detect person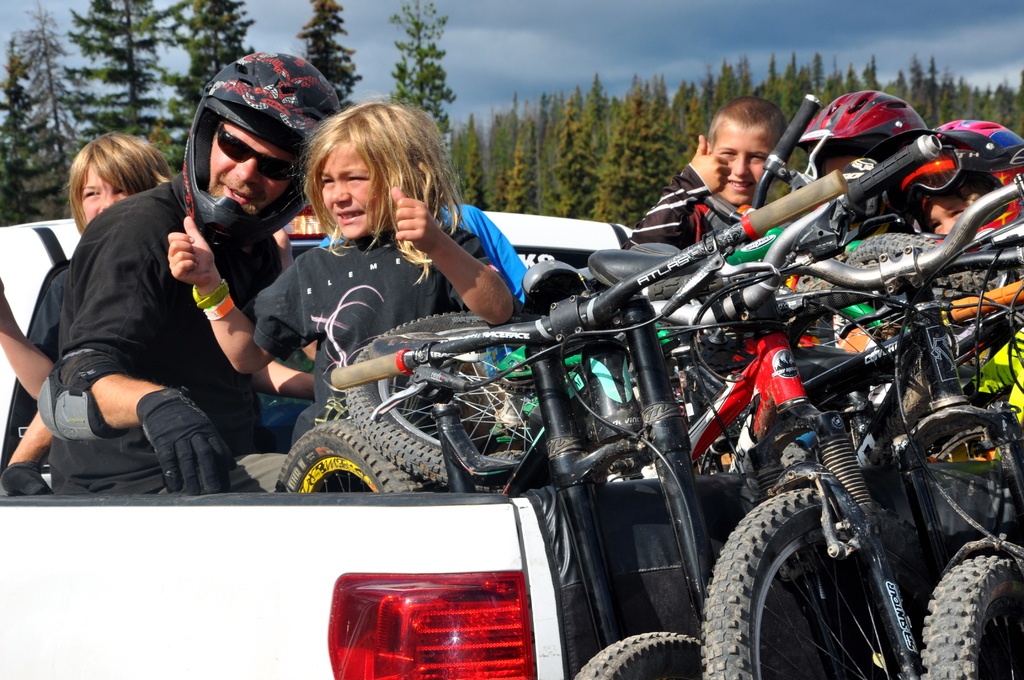
[x1=615, y1=94, x2=787, y2=259]
